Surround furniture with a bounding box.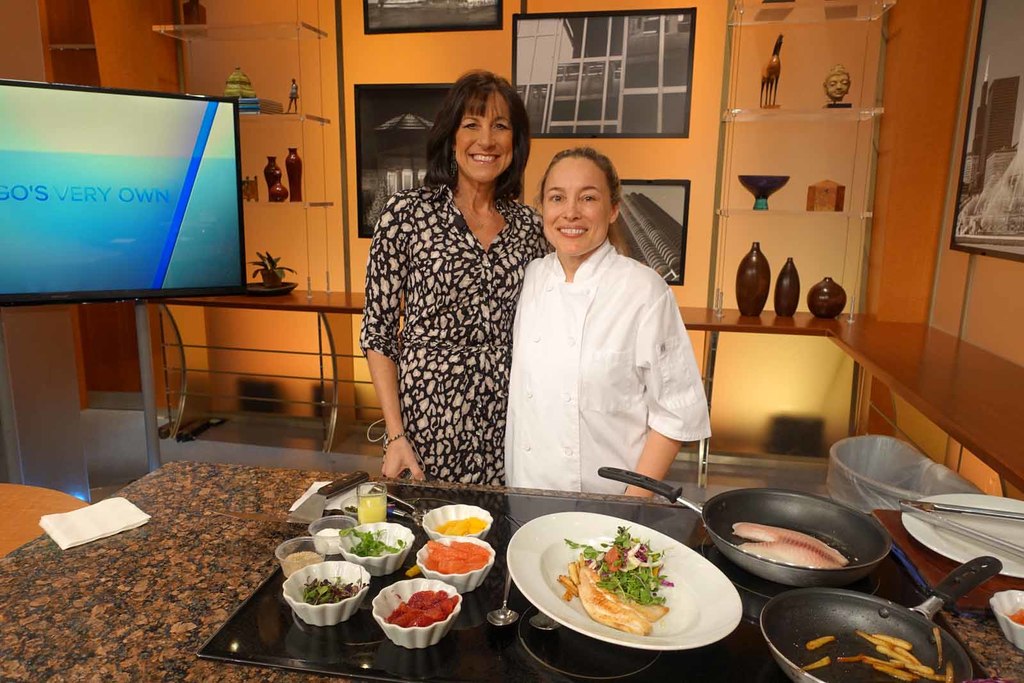
x1=149, y1=290, x2=1023, y2=504.
